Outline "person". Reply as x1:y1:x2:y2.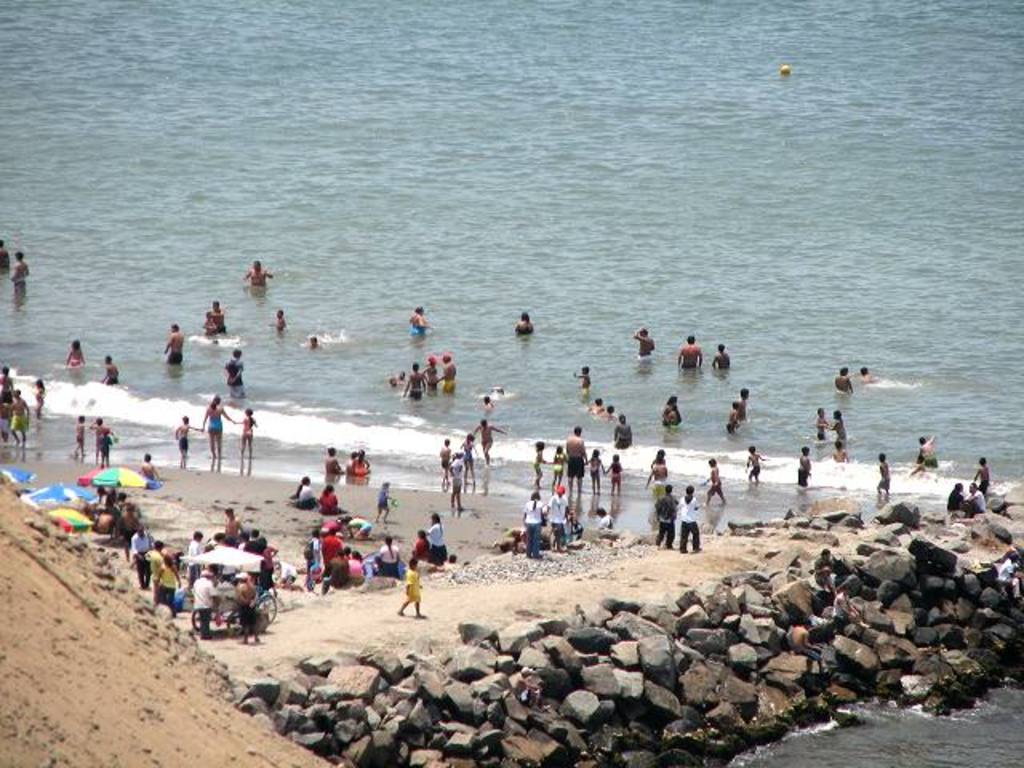
6:250:32:282.
